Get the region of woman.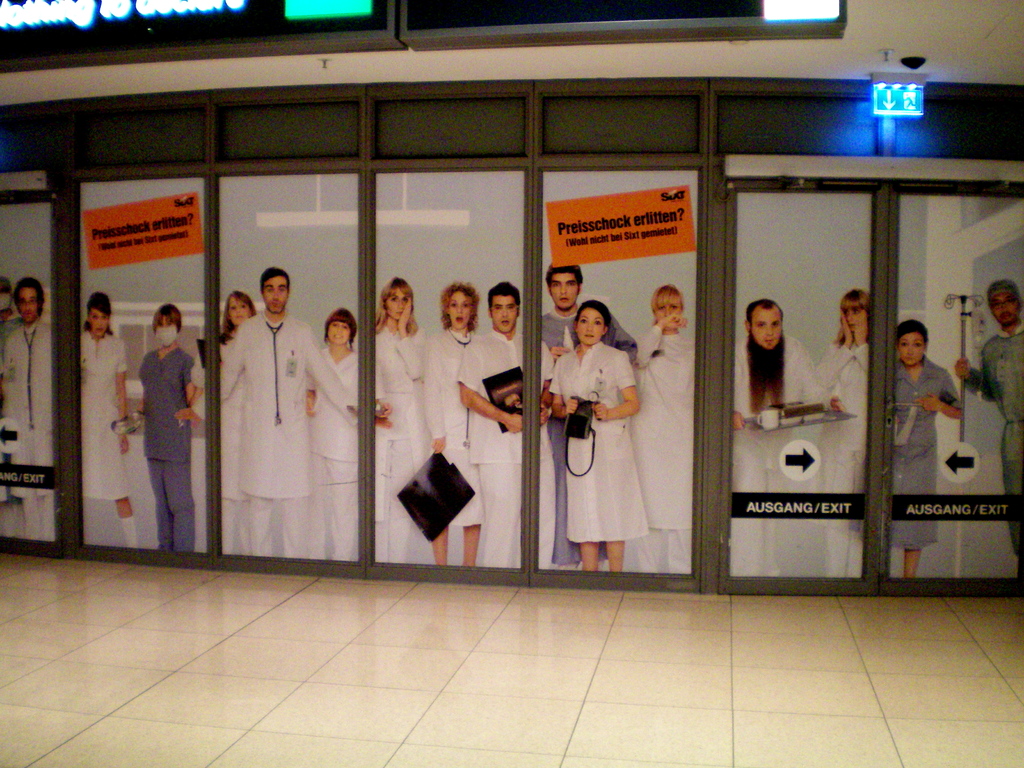
bbox=[131, 303, 206, 546].
